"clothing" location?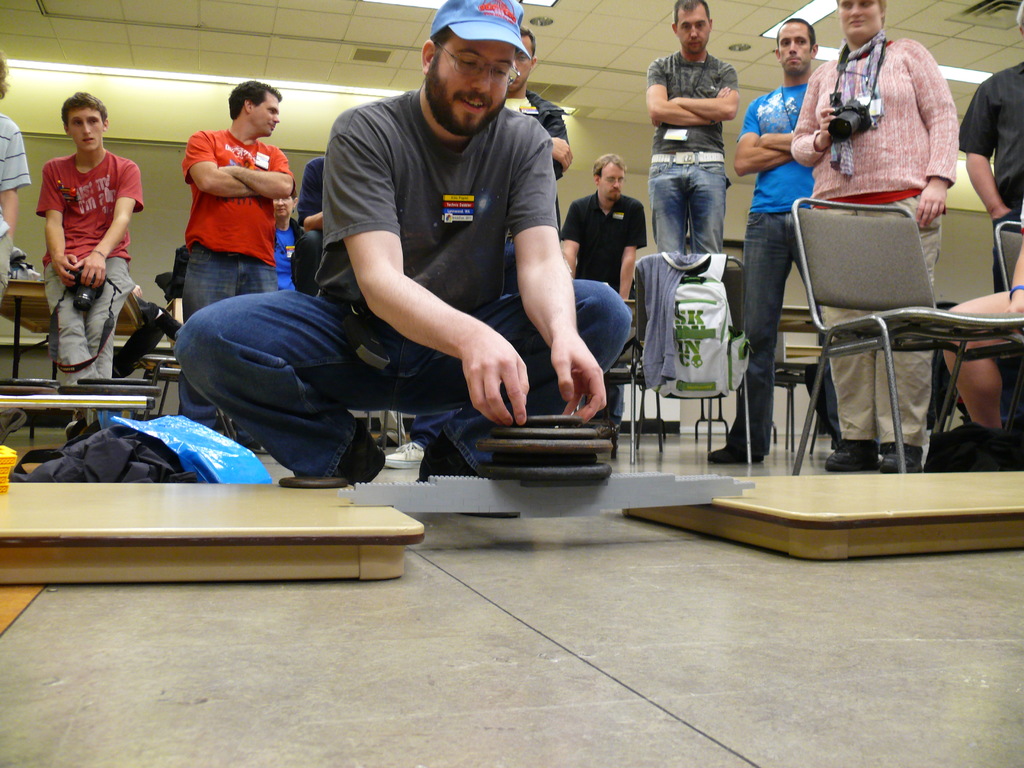
detection(787, 24, 968, 442)
